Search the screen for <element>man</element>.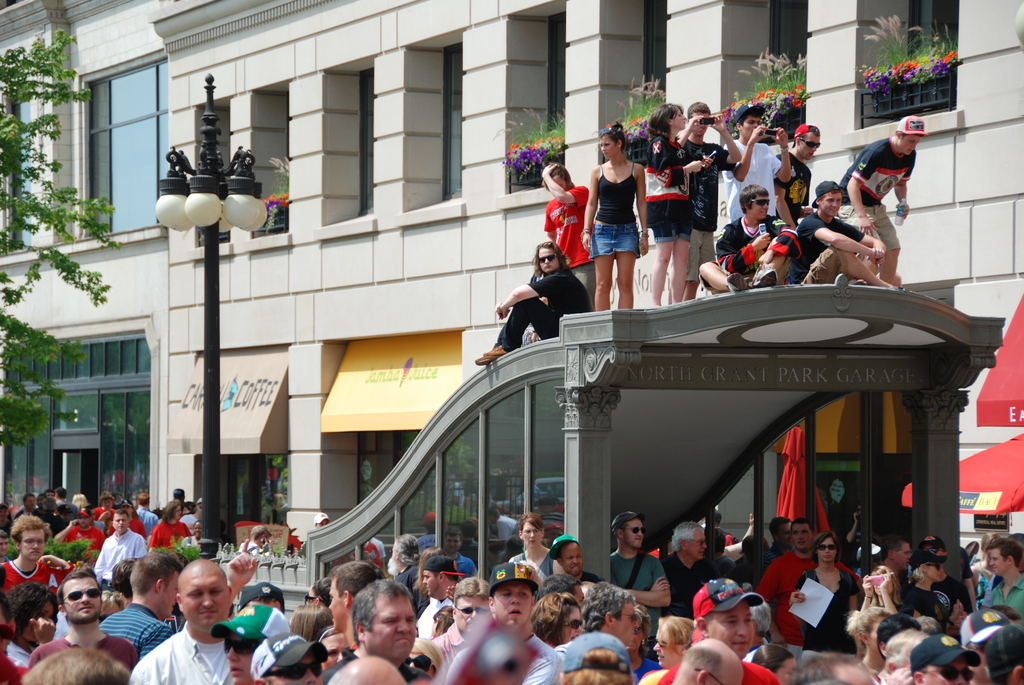
Found at (x1=312, y1=581, x2=440, y2=684).
